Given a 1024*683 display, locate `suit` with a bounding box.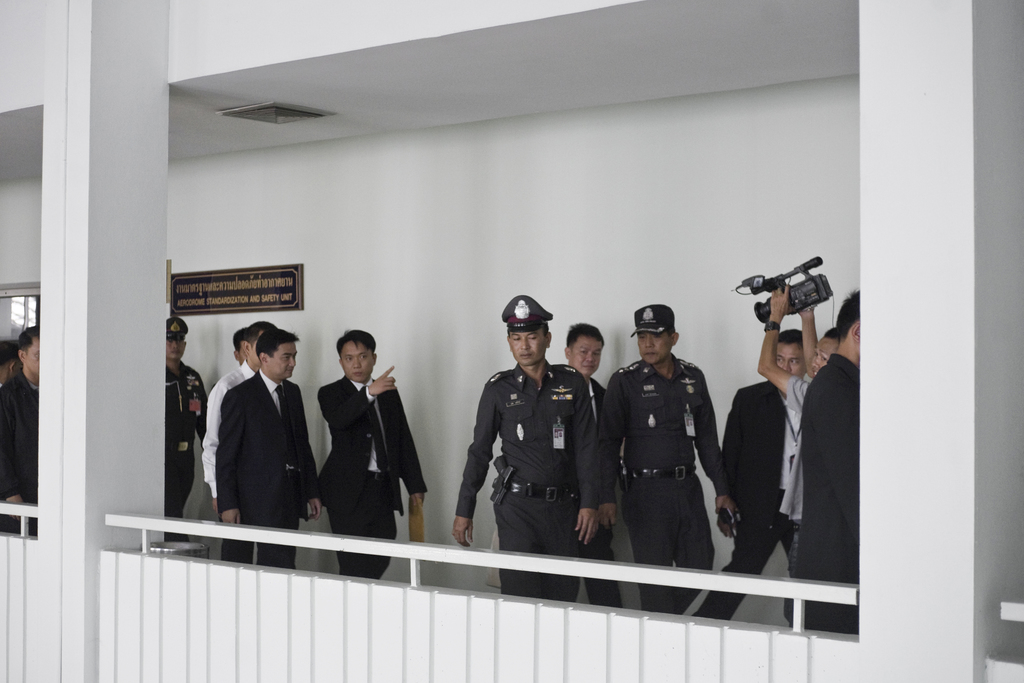
Located: l=588, t=378, r=619, b=609.
